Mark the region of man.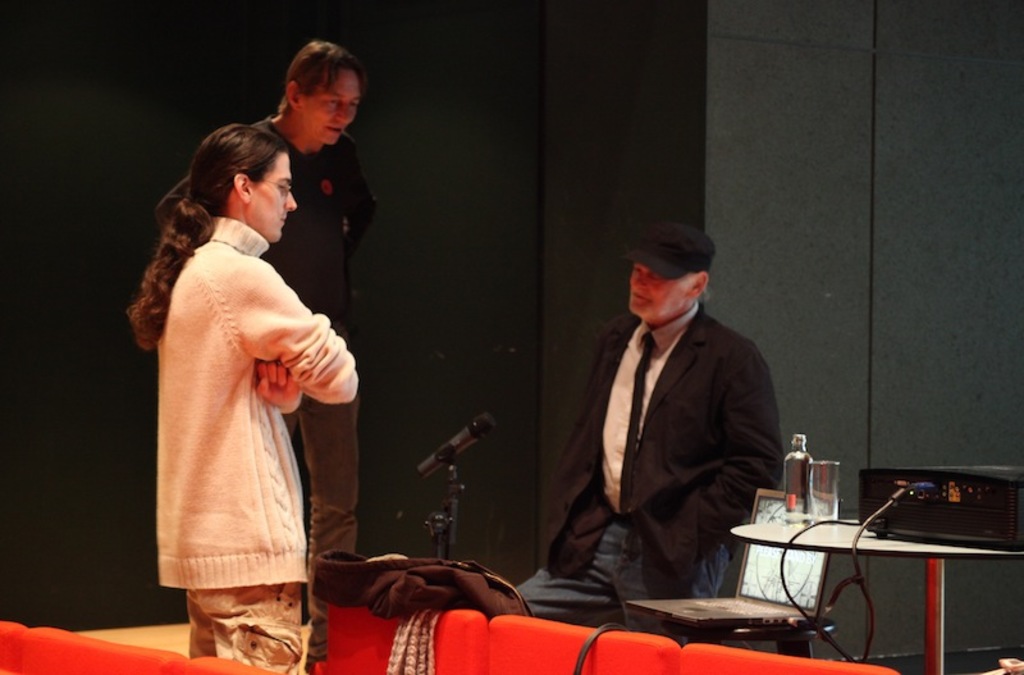
Region: detection(154, 36, 379, 662).
